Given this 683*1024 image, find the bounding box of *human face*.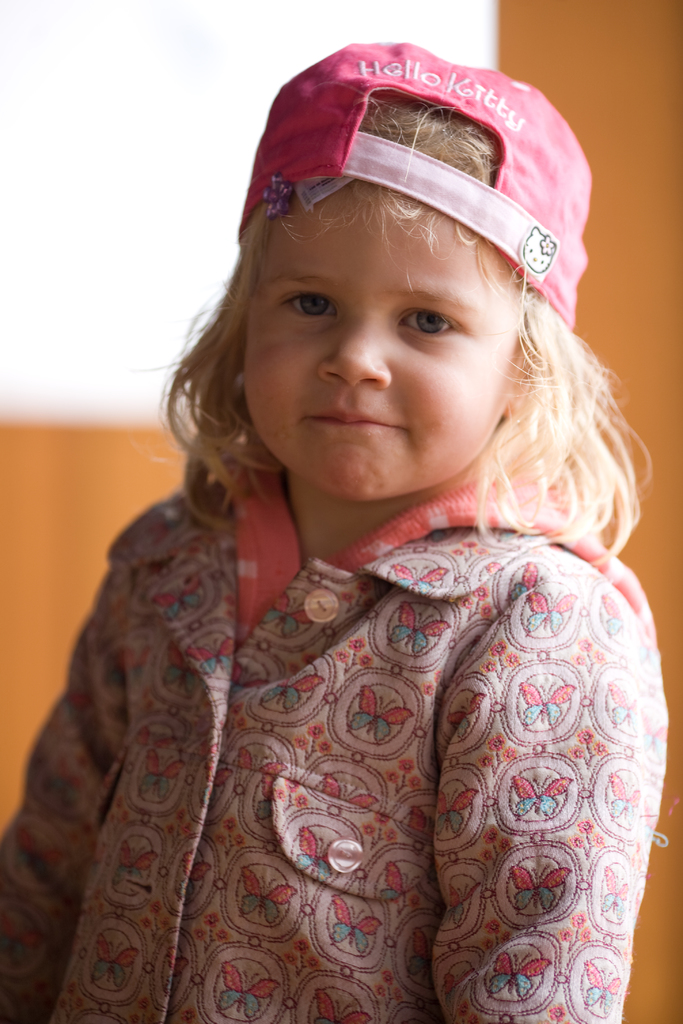
247 181 518 498.
